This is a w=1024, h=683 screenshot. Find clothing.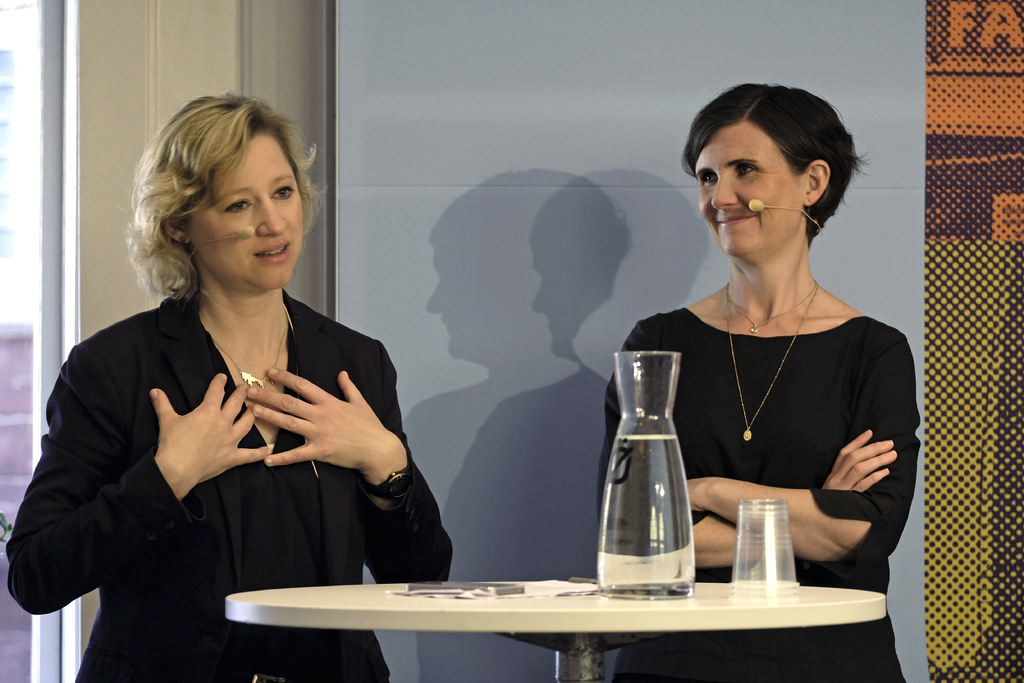
Bounding box: 1 287 451 682.
